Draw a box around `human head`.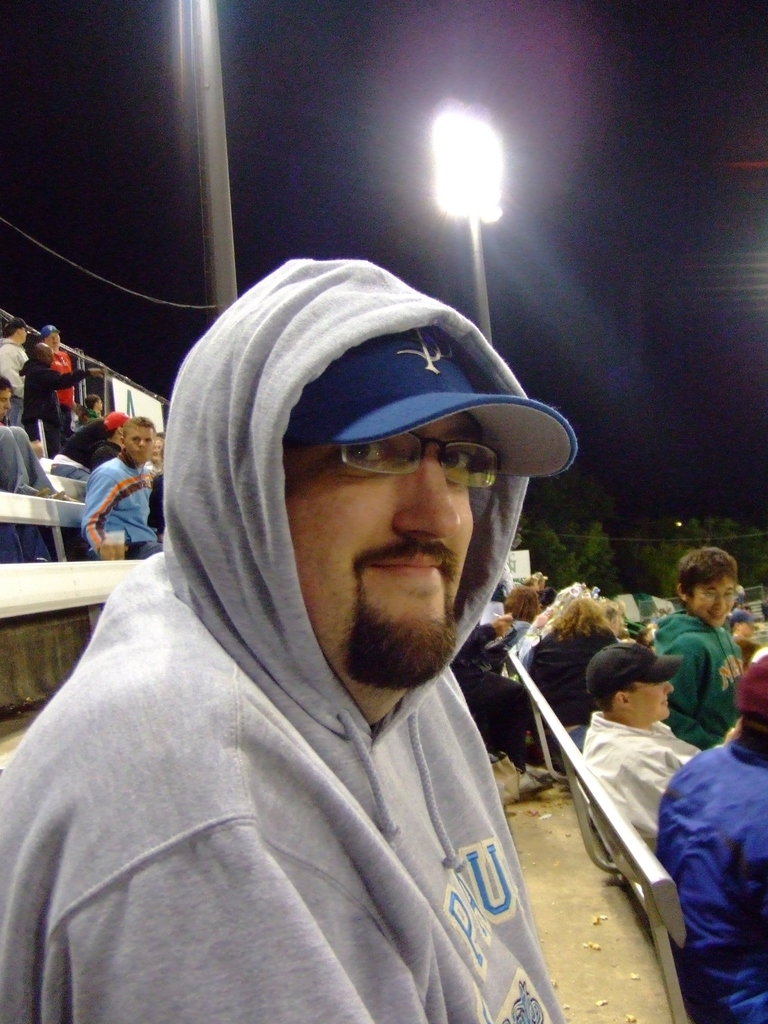
(x1=496, y1=583, x2=538, y2=618).
